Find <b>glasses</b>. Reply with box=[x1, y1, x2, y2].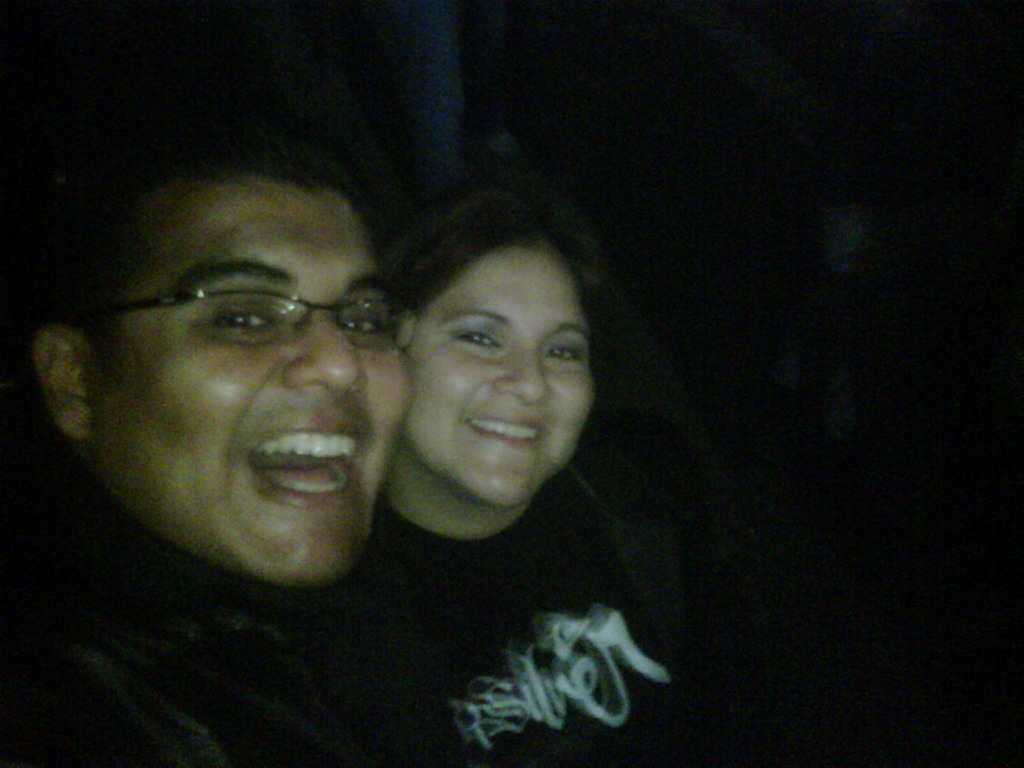
box=[109, 256, 415, 367].
